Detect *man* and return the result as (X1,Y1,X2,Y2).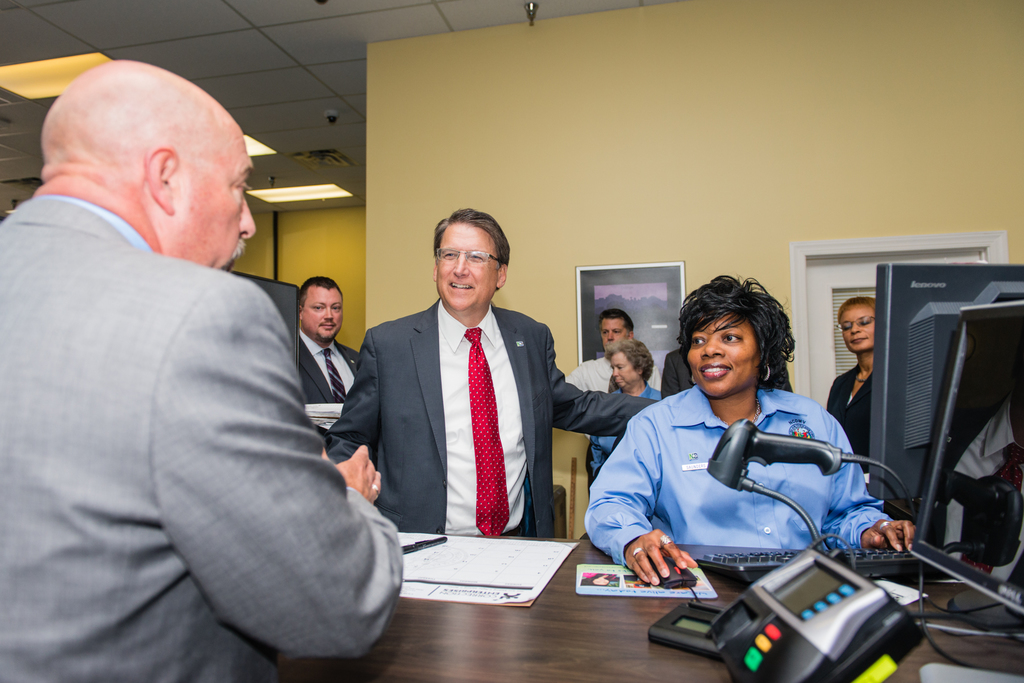
(569,305,676,438).
